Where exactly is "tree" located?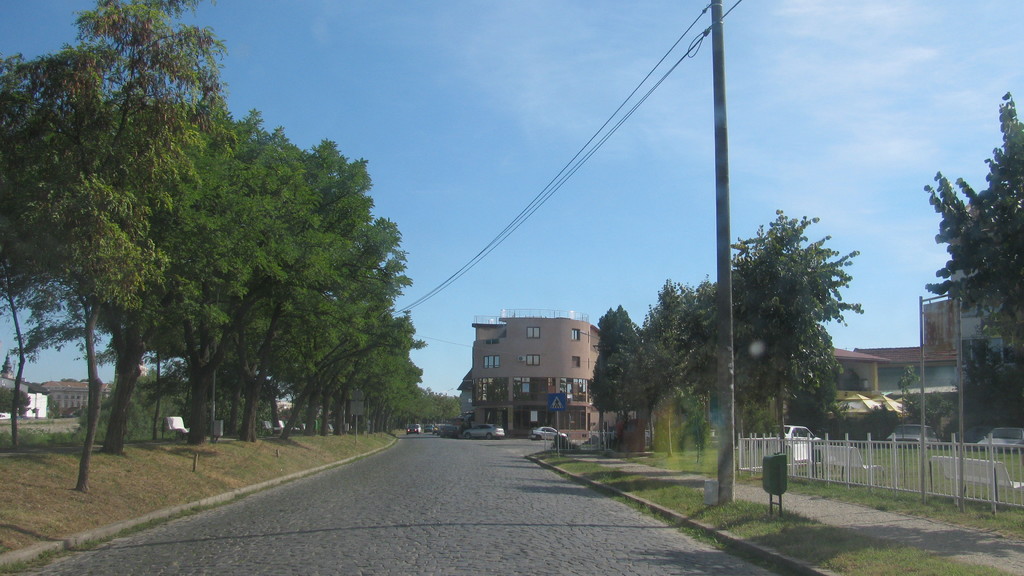
Its bounding box is l=924, t=90, r=1023, b=361.
